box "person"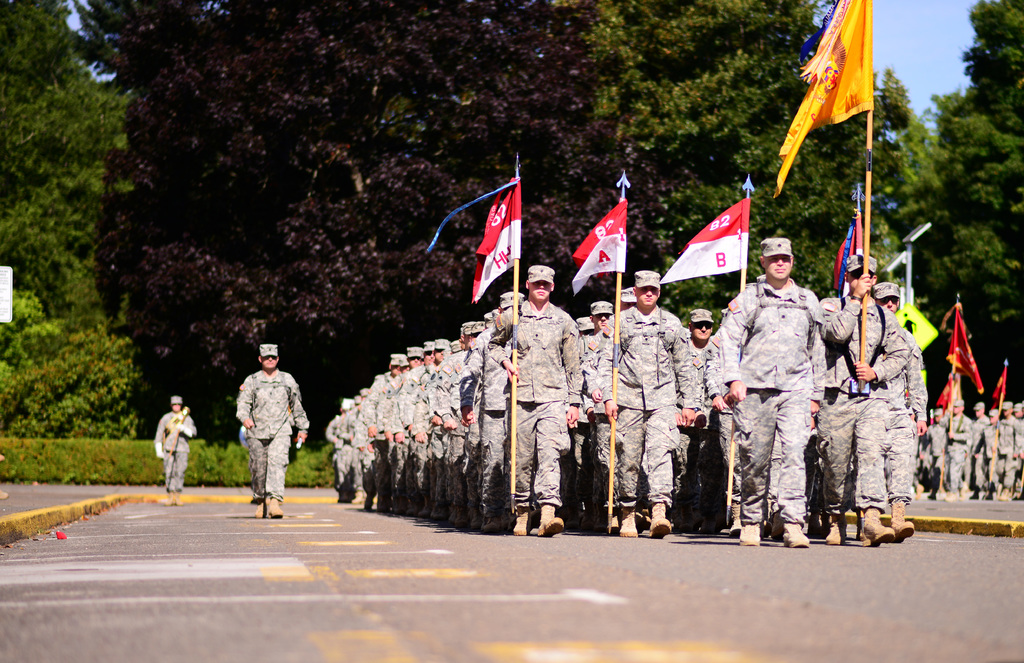
select_region(1006, 397, 1023, 504)
